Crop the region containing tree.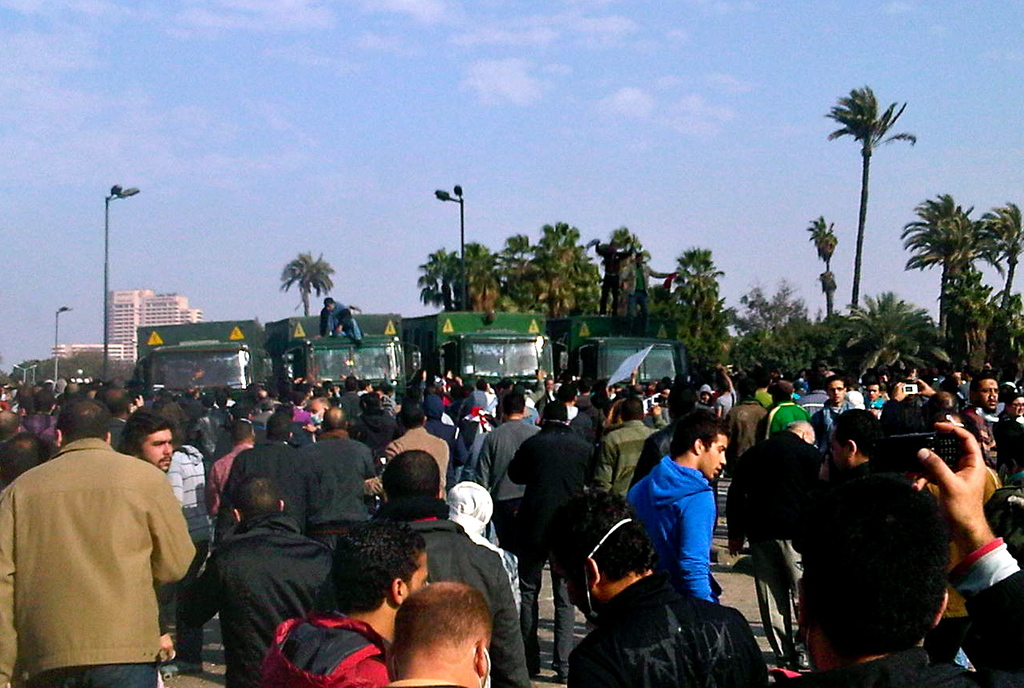
Crop region: l=279, t=250, r=337, b=315.
